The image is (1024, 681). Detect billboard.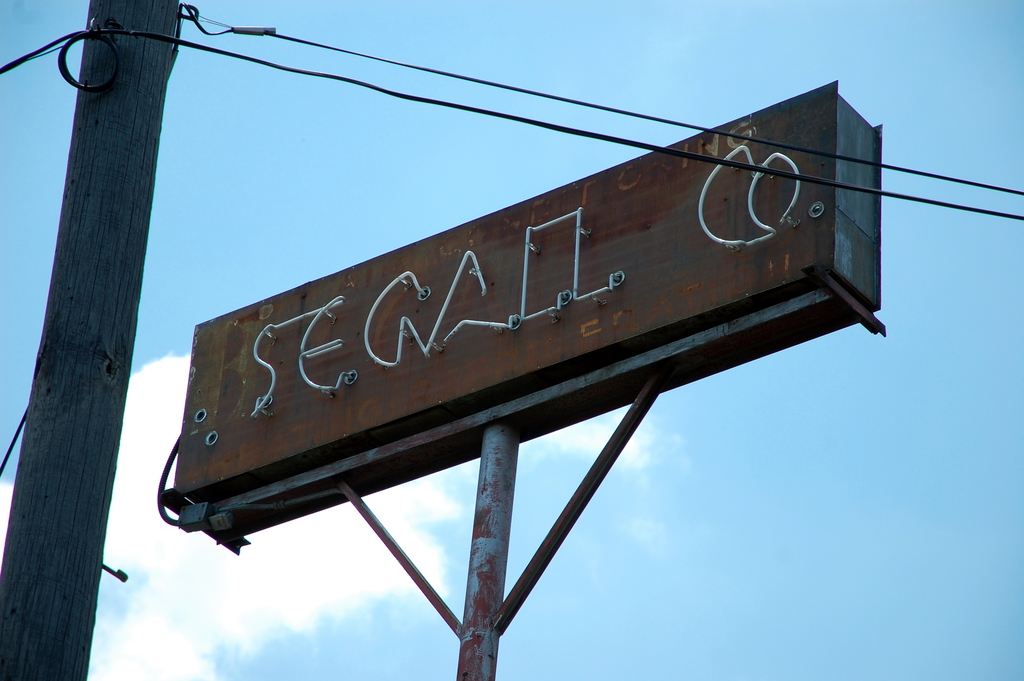
Detection: bbox=[198, 81, 827, 384].
